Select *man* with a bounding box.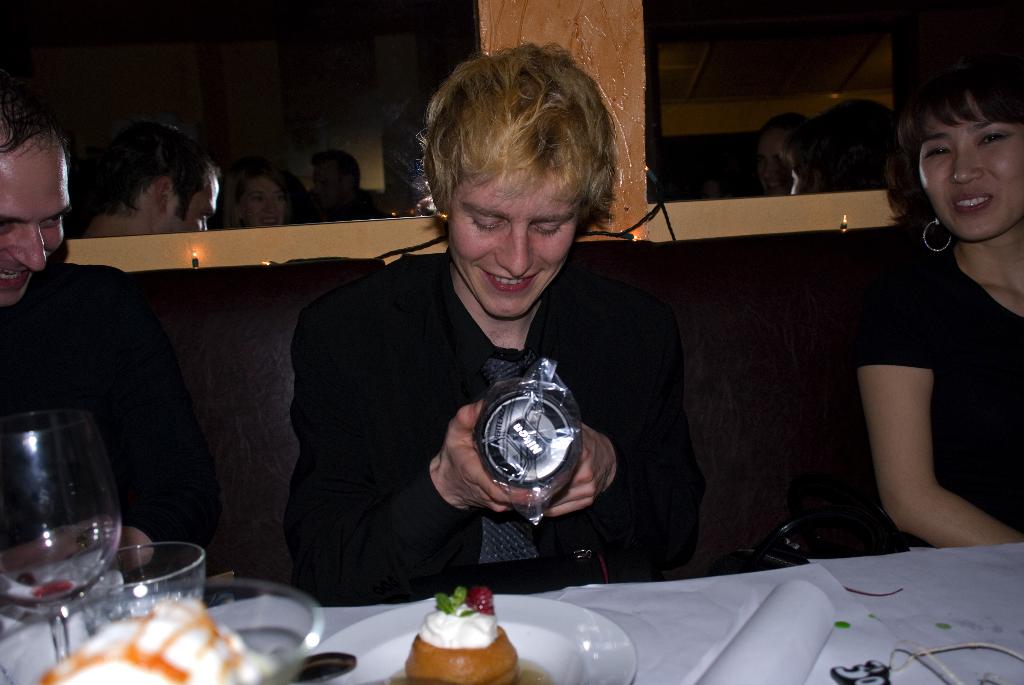
<bbox>291, 153, 394, 232</bbox>.
